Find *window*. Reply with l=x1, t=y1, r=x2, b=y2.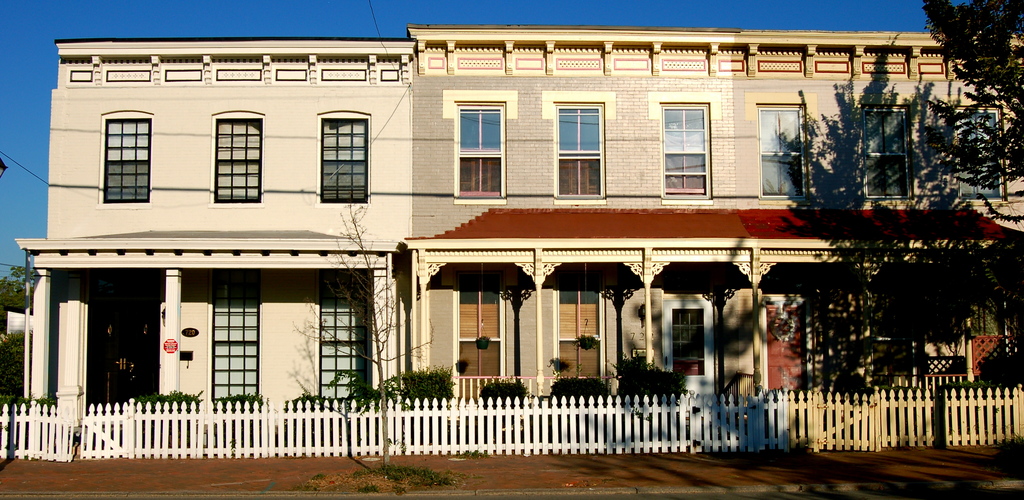
l=952, t=108, r=1005, b=201.
